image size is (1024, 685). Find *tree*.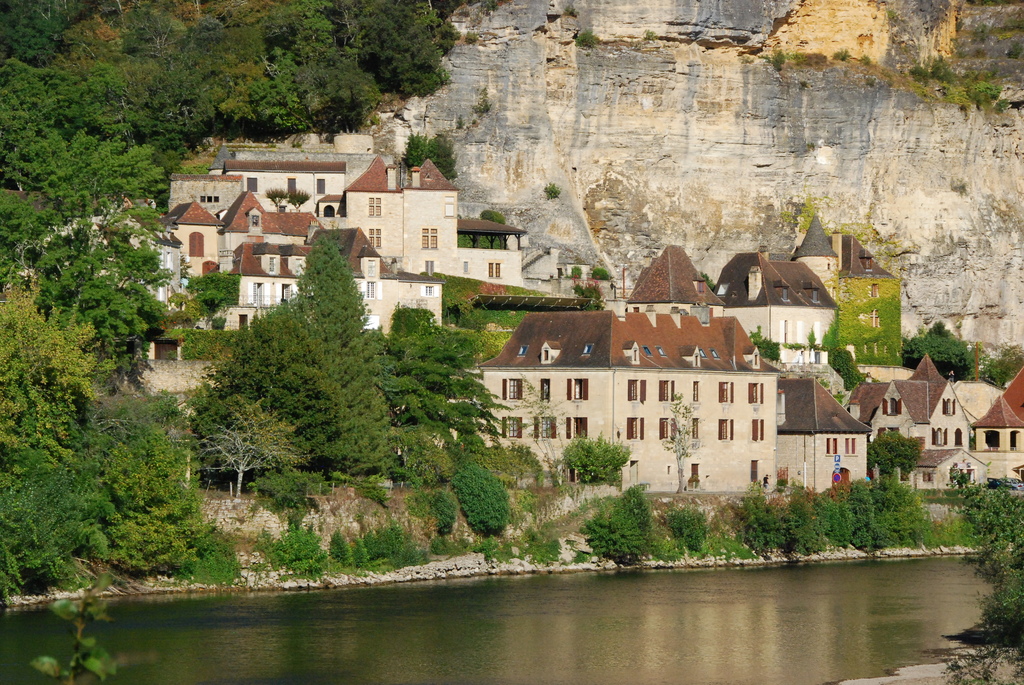
detection(556, 436, 630, 481).
